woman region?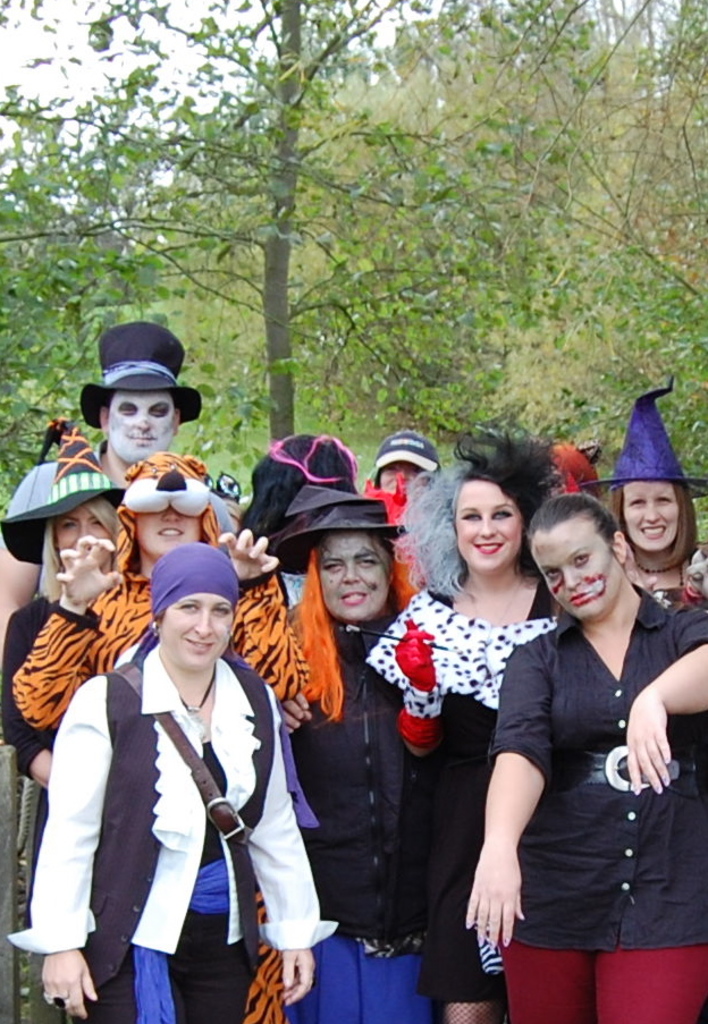
bbox=(360, 426, 664, 1023)
